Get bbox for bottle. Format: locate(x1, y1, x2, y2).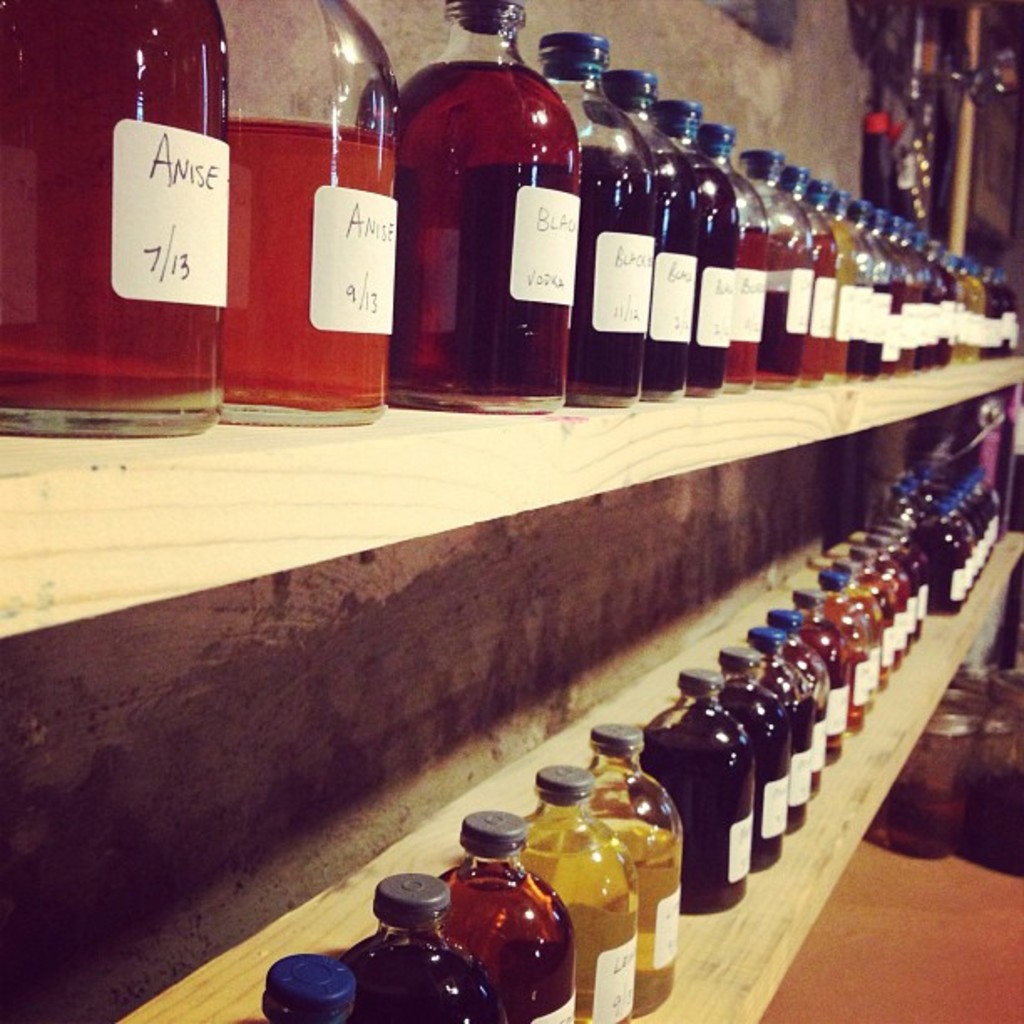
locate(515, 765, 636, 1022).
